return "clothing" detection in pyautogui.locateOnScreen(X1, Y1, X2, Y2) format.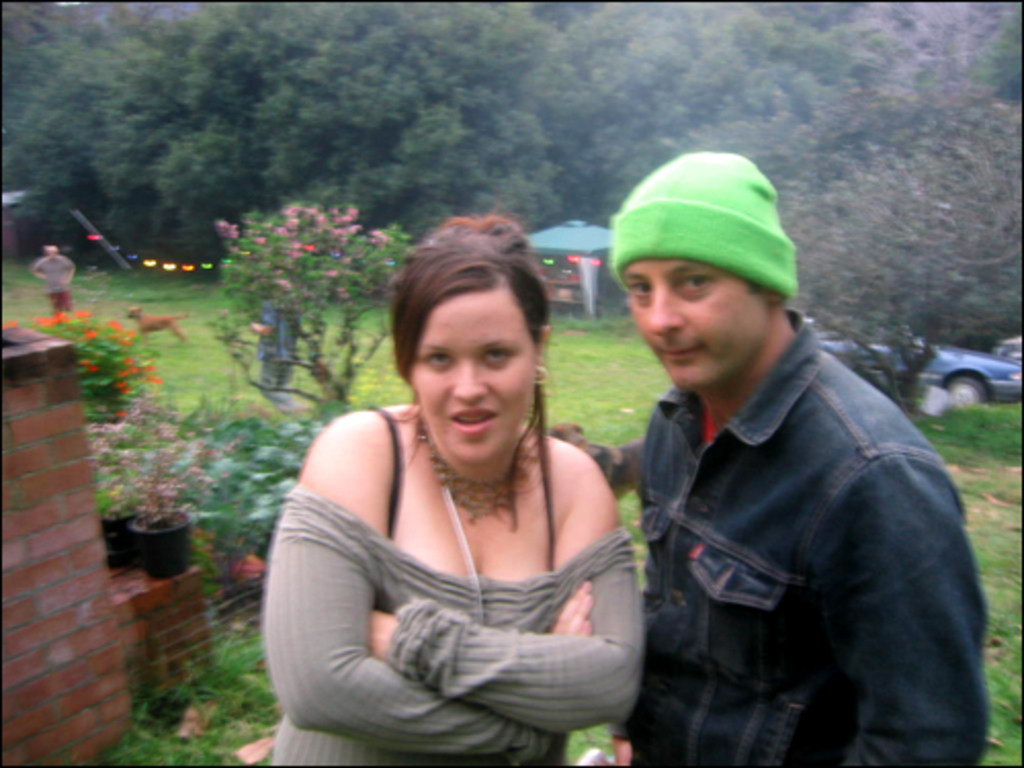
pyautogui.locateOnScreen(299, 367, 651, 758).
